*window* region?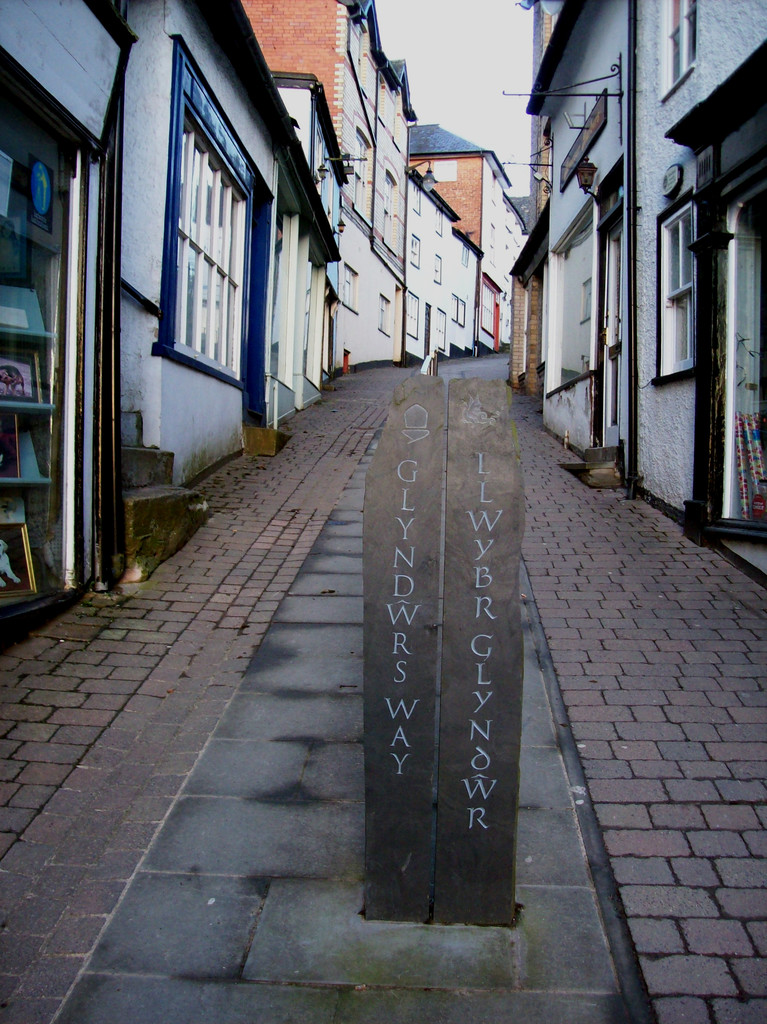
region(343, 264, 364, 312)
